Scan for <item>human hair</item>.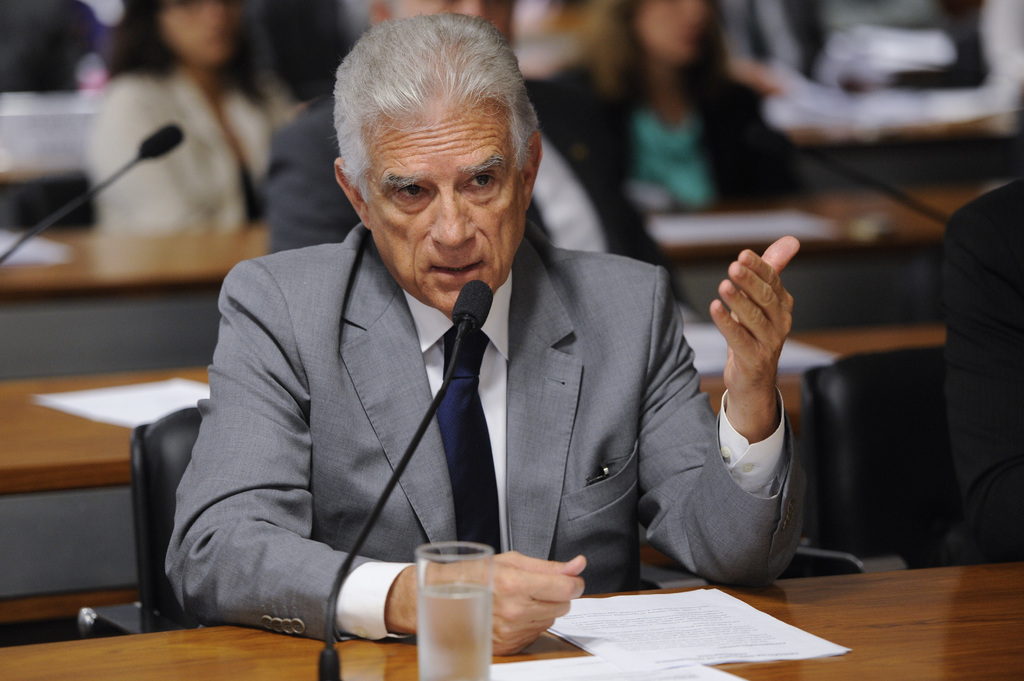
Scan result: 581:0:730:101.
